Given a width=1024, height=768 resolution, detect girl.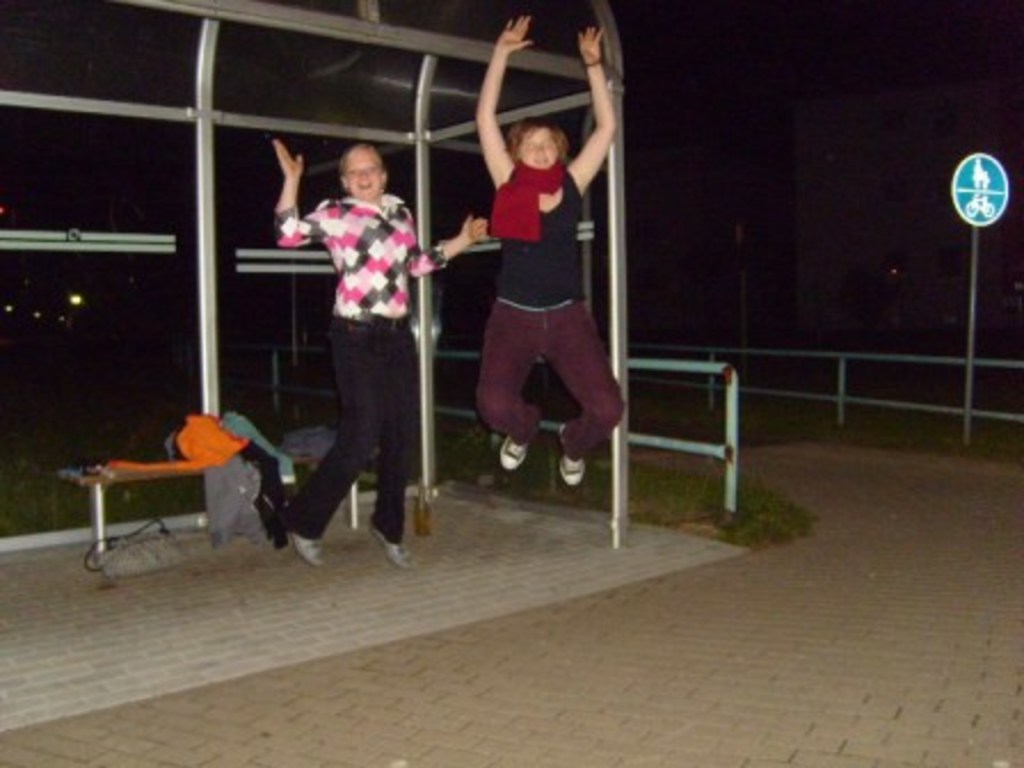
x1=272, y1=135, x2=491, y2=571.
